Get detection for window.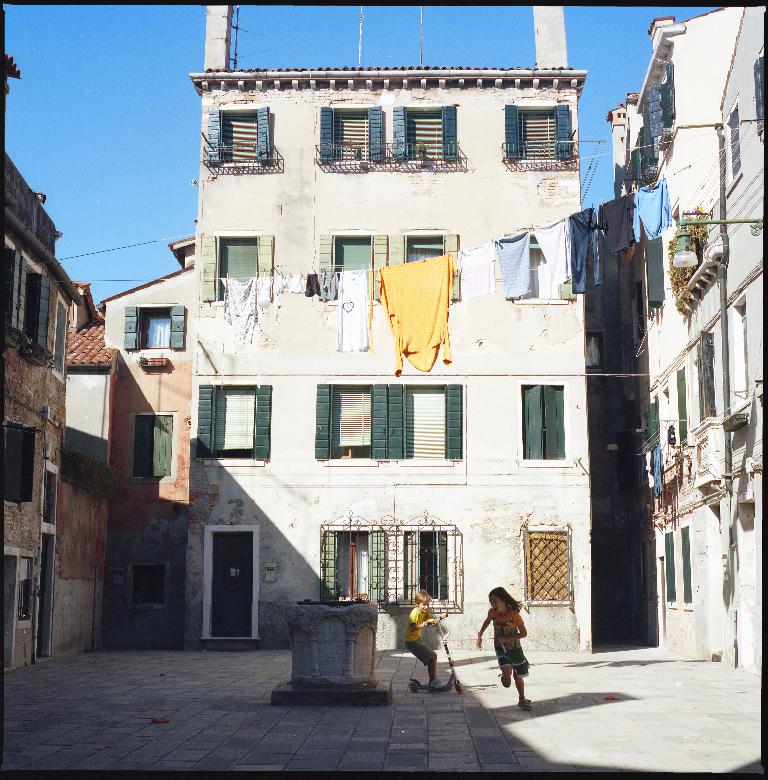
Detection: 392/107/459/160.
